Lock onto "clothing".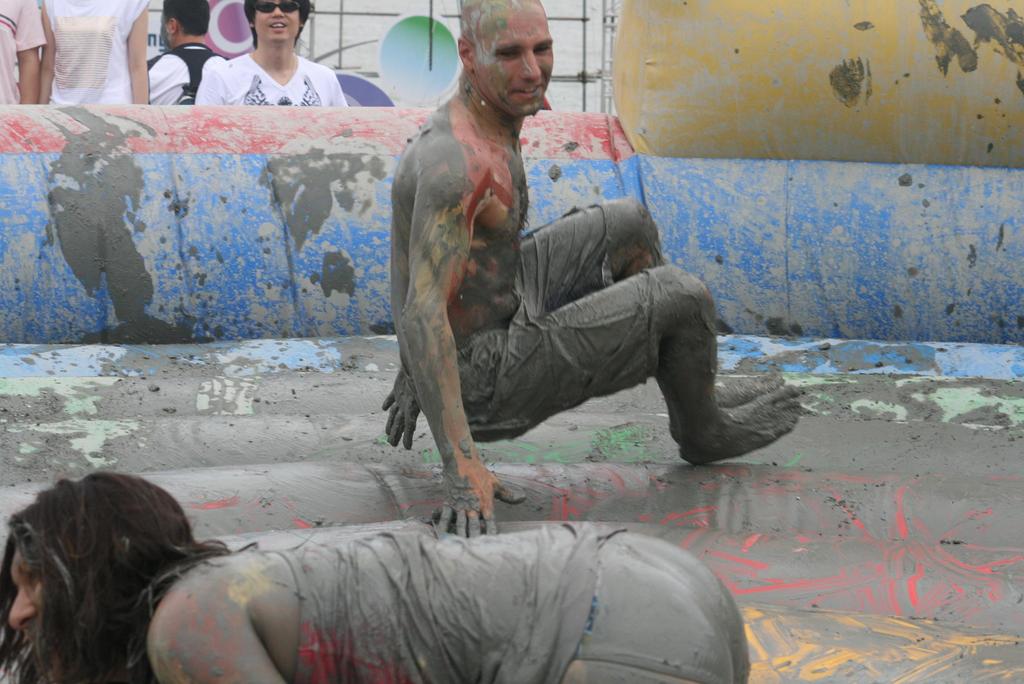
Locked: box(0, 0, 45, 104).
